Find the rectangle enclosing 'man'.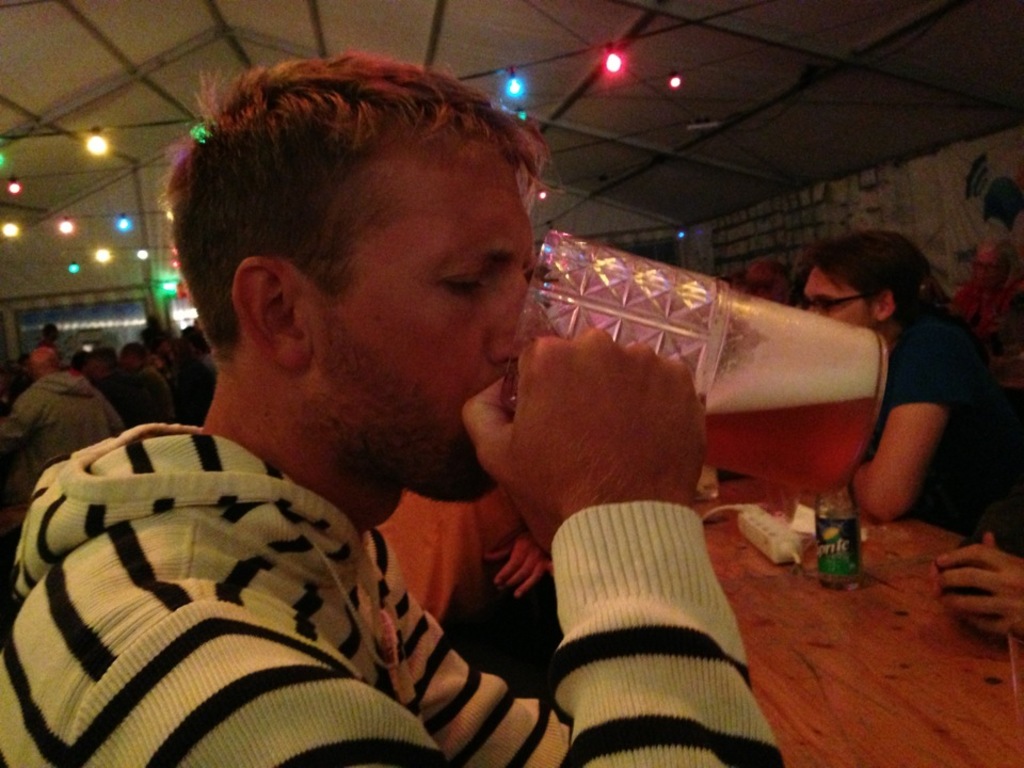
bbox=(124, 343, 167, 423).
